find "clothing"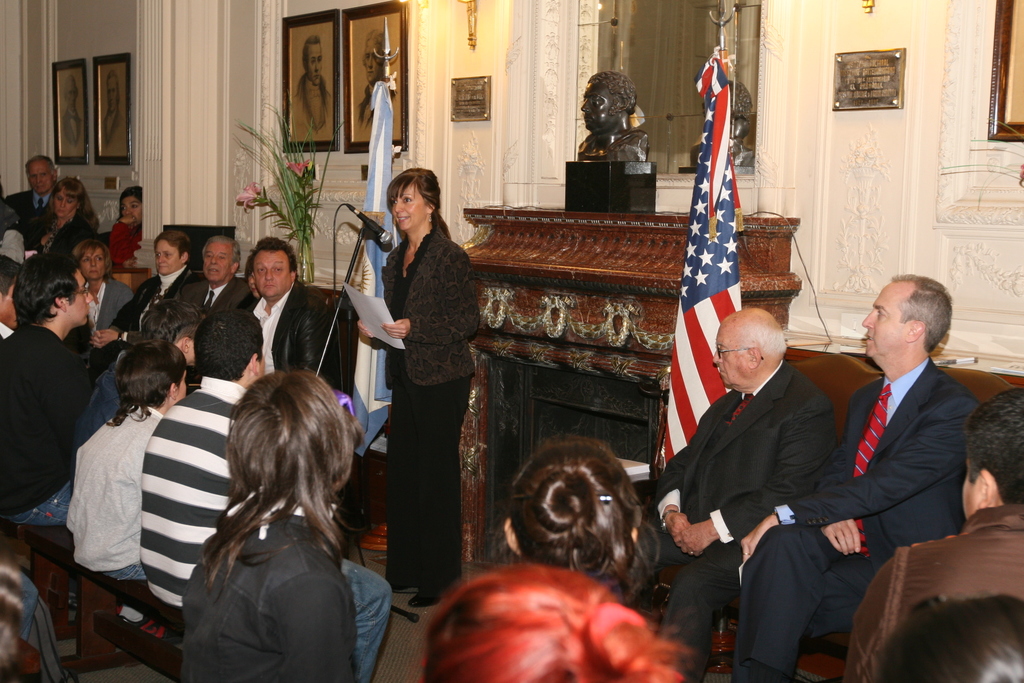
(0,323,16,339)
